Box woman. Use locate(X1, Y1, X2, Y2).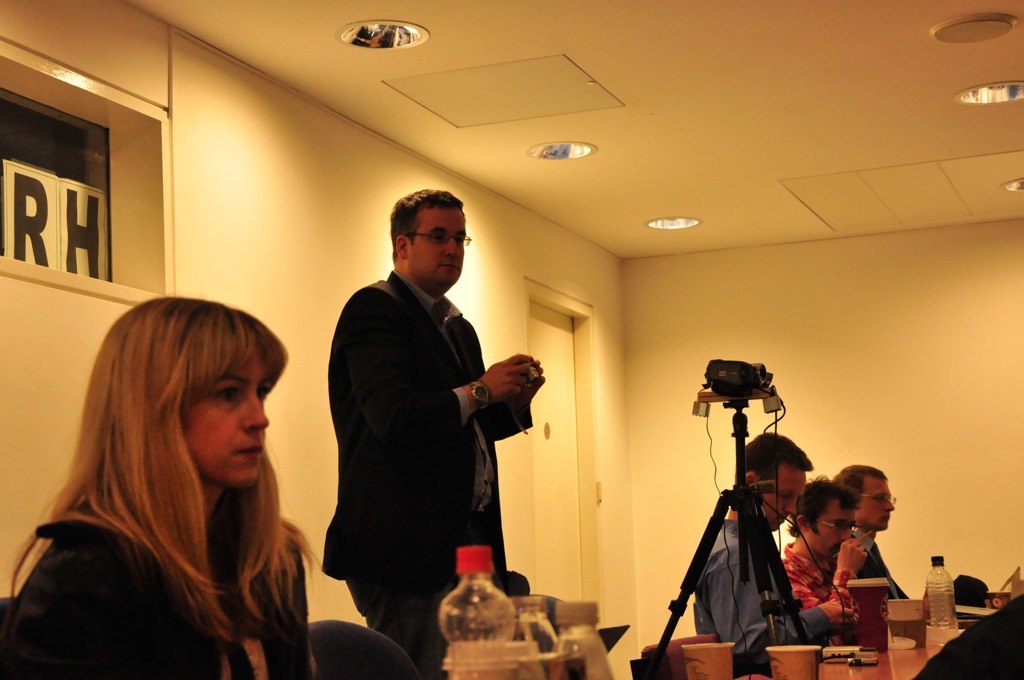
locate(8, 294, 344, 674).
